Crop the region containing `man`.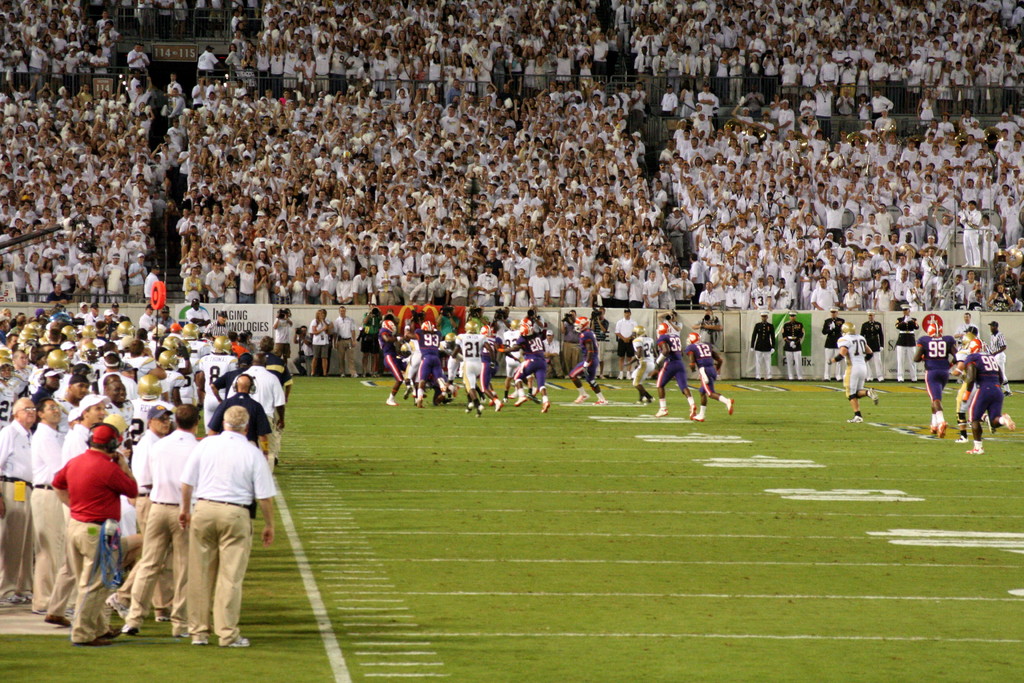
Crop region: bbox=[745, 308, 777, 378].
